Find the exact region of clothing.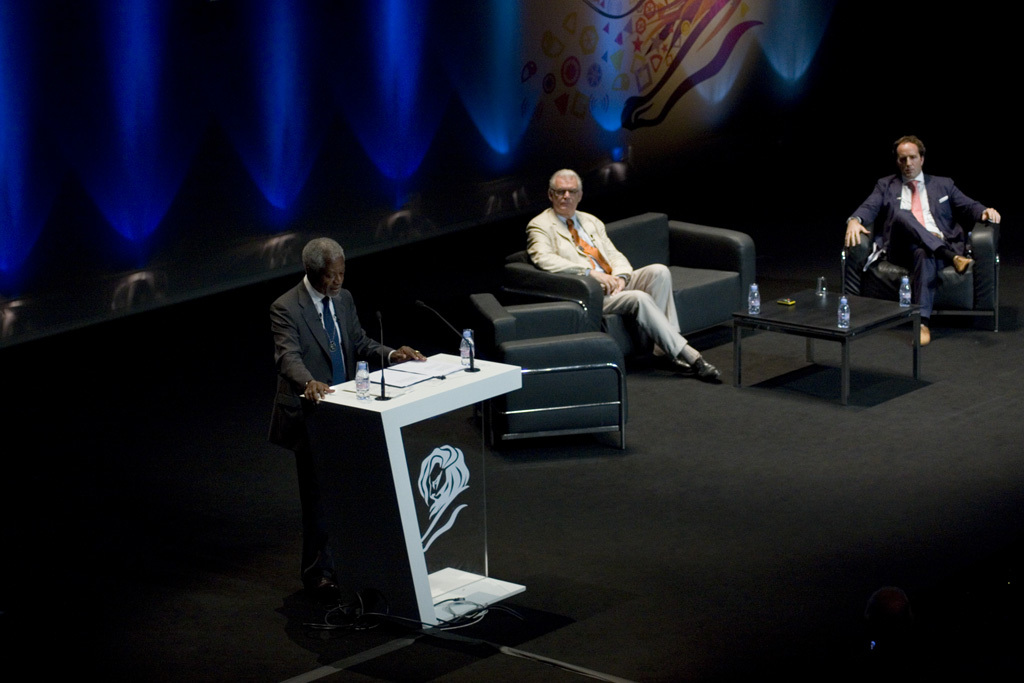
Exact region: x1=837 y1=145 x2=988 y2=309.
